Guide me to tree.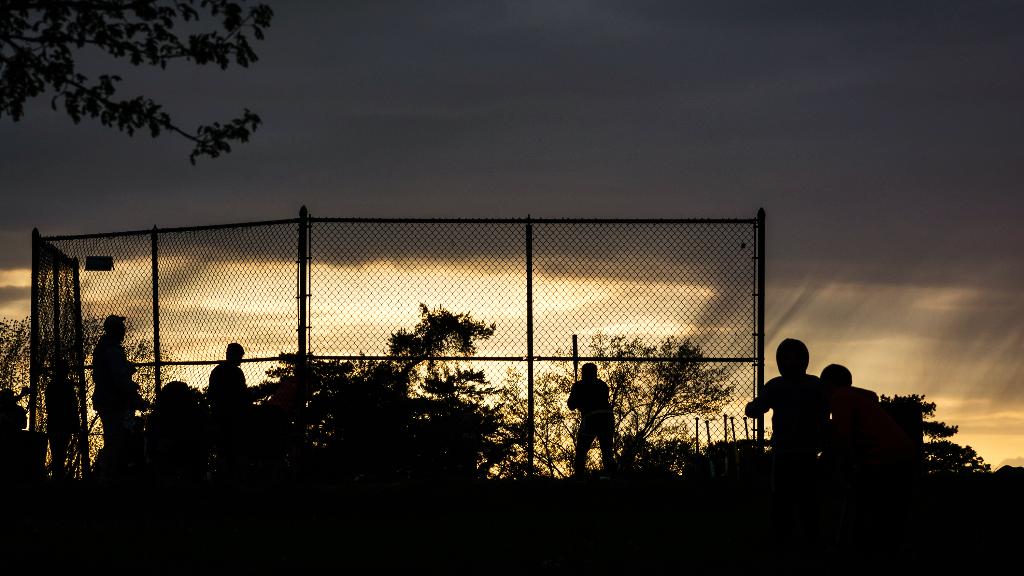
Guidance: detection(885, 390, 989, 469).
